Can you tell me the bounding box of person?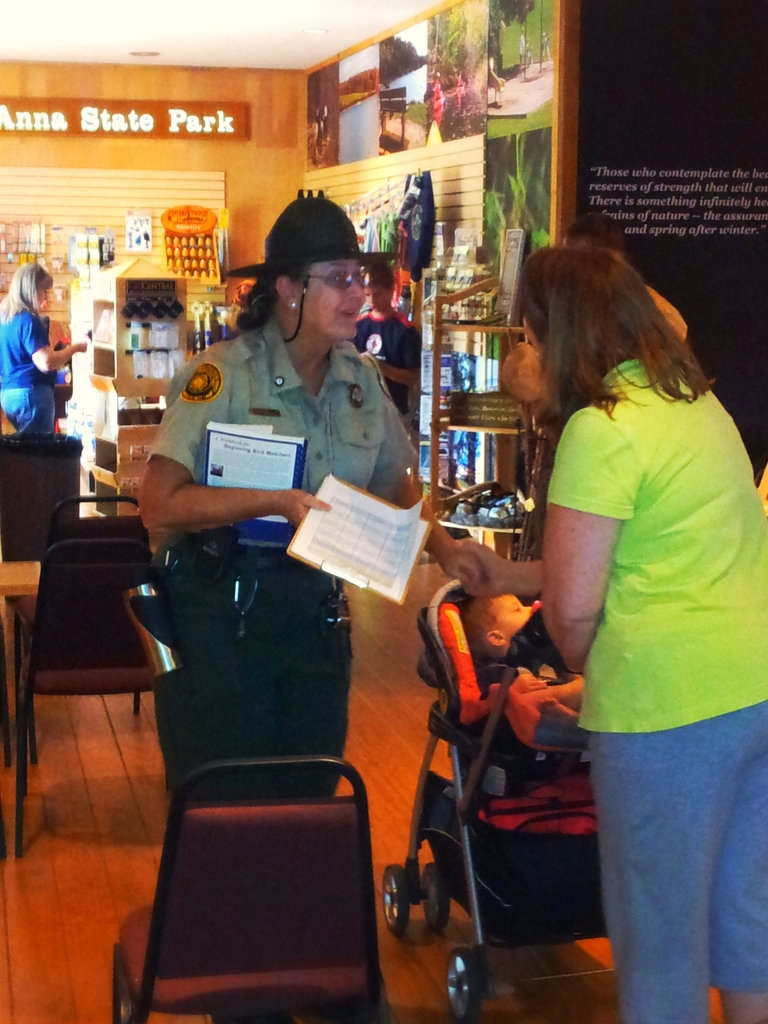
(x1=136, y1=195, x2=484, y2=829).
